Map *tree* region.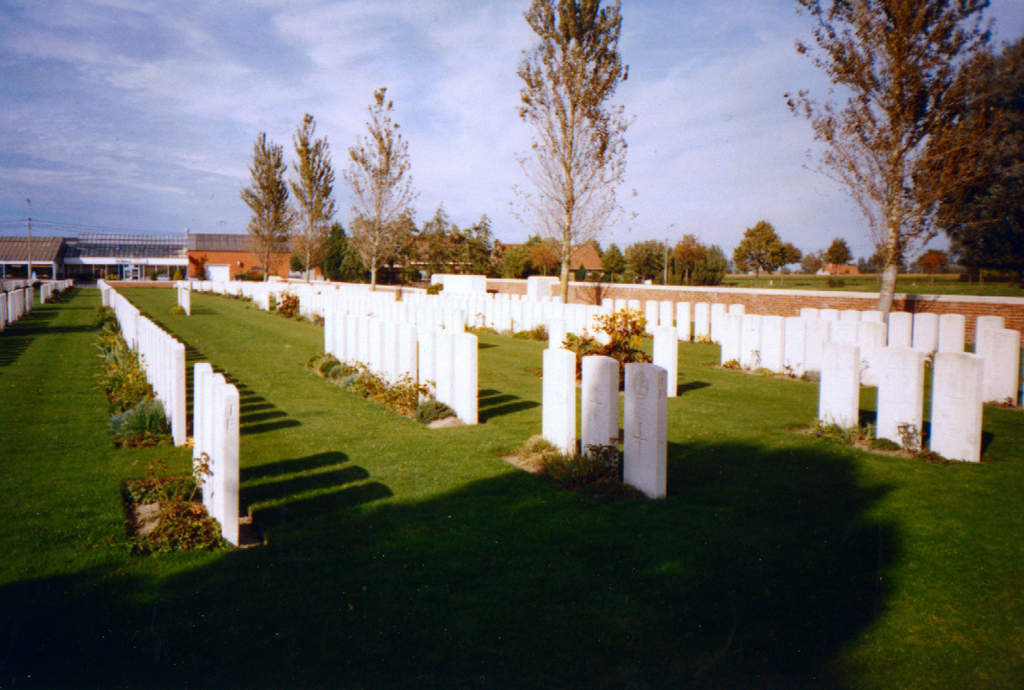
Mapped to BBox(288, 110, 342, 290).
